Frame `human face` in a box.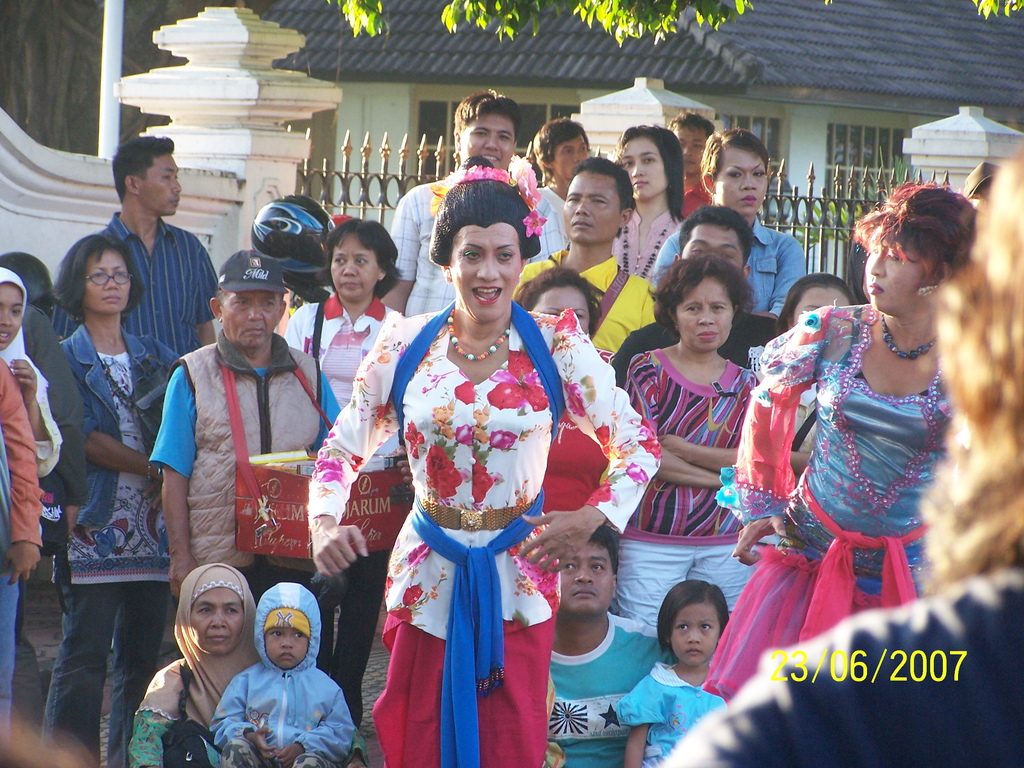
box=[560, 172, 620, 246].
